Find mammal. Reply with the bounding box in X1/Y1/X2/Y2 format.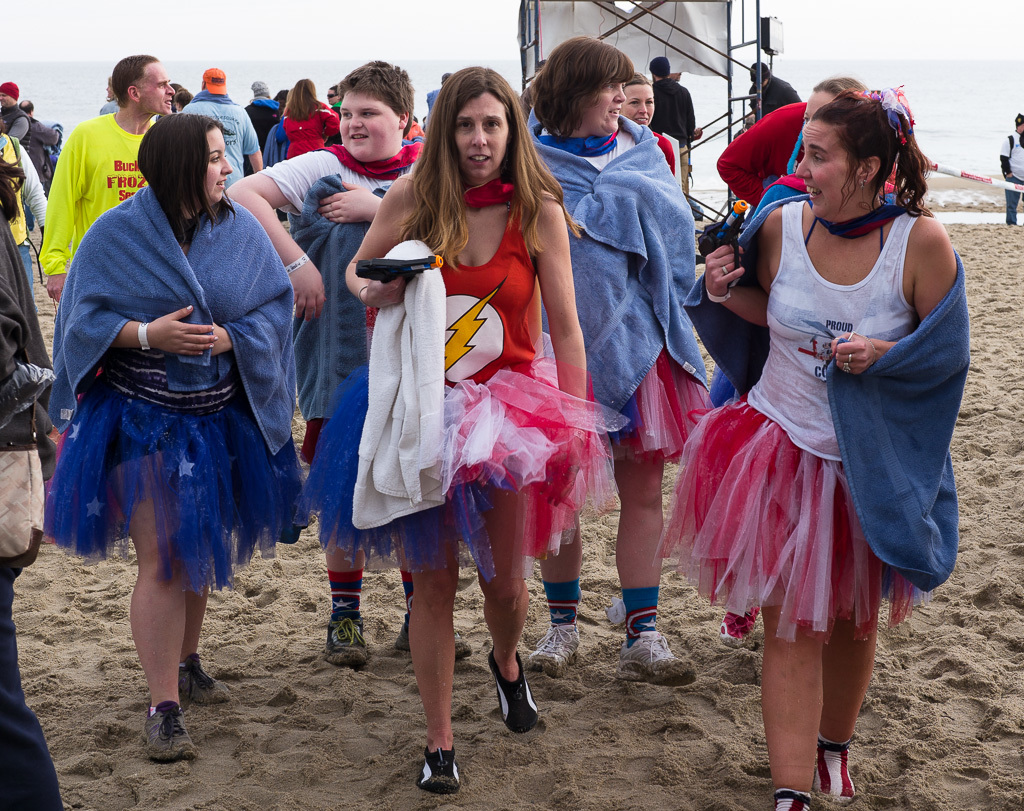
100/74/122/117.
